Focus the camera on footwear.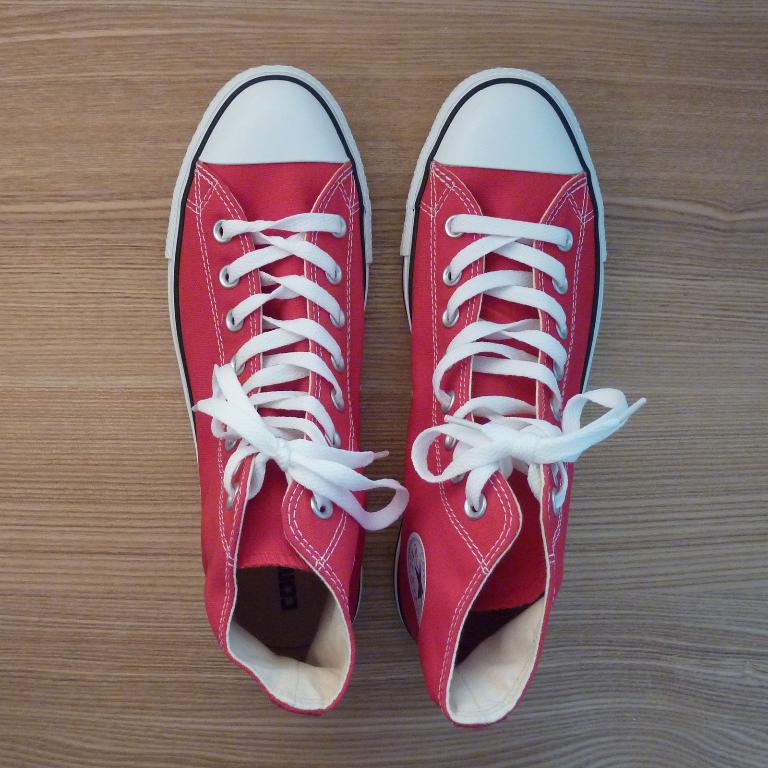
Focus region: (392, 69, 647, 722).
